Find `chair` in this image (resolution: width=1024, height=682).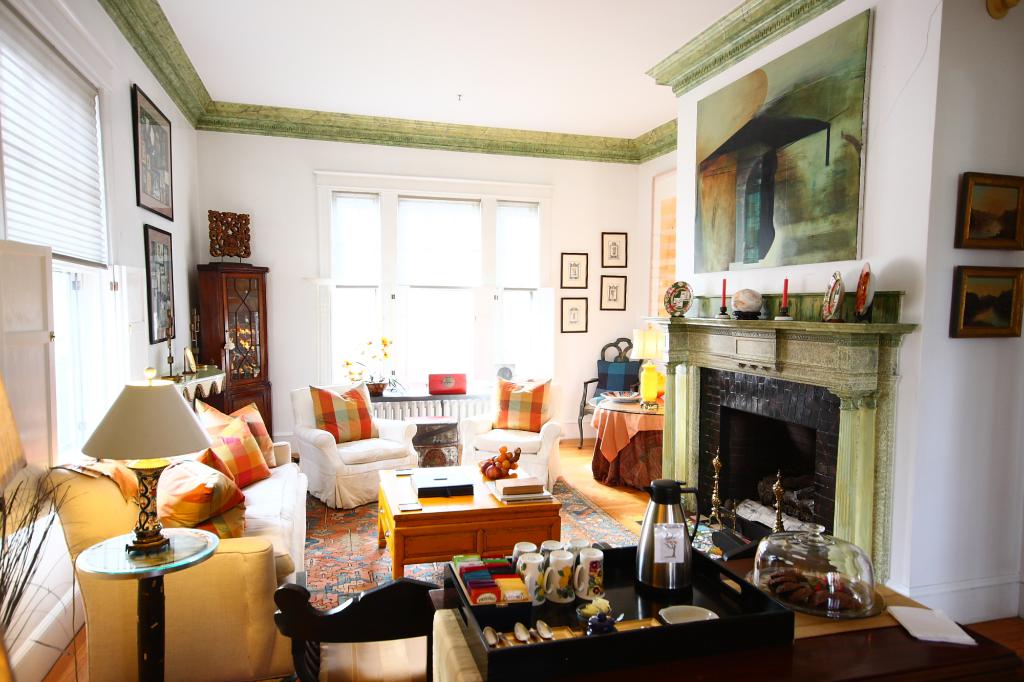
box(580, 333, 658, 446).
